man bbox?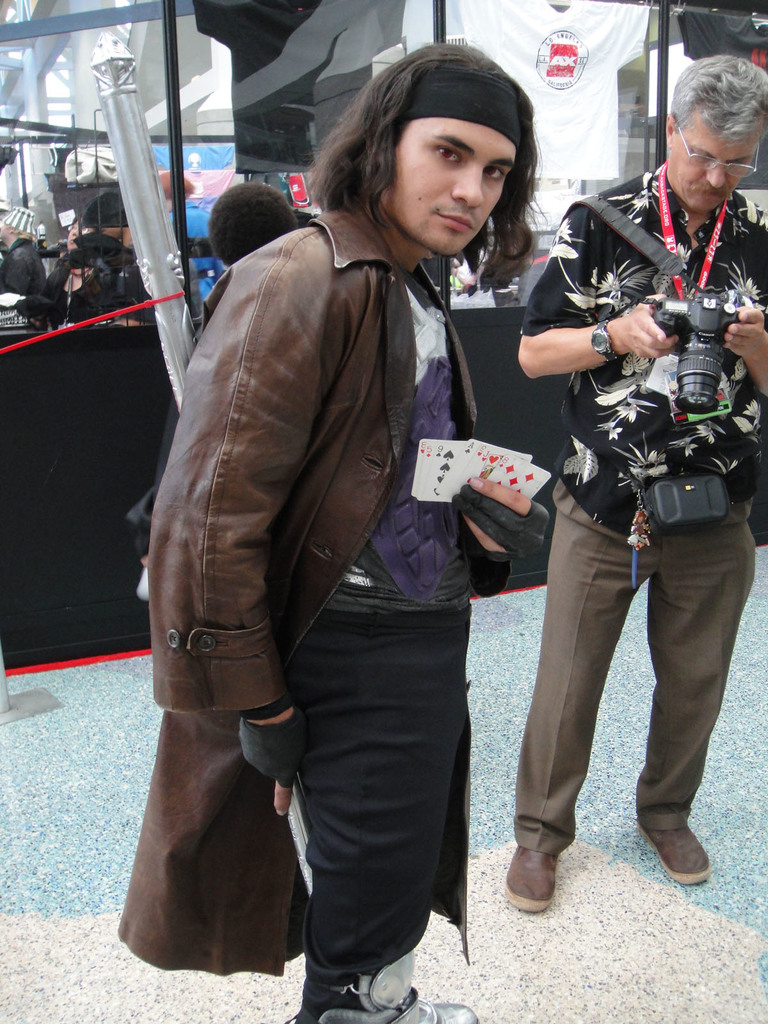
<bbox>0, 207, 49, 314</bbox>
